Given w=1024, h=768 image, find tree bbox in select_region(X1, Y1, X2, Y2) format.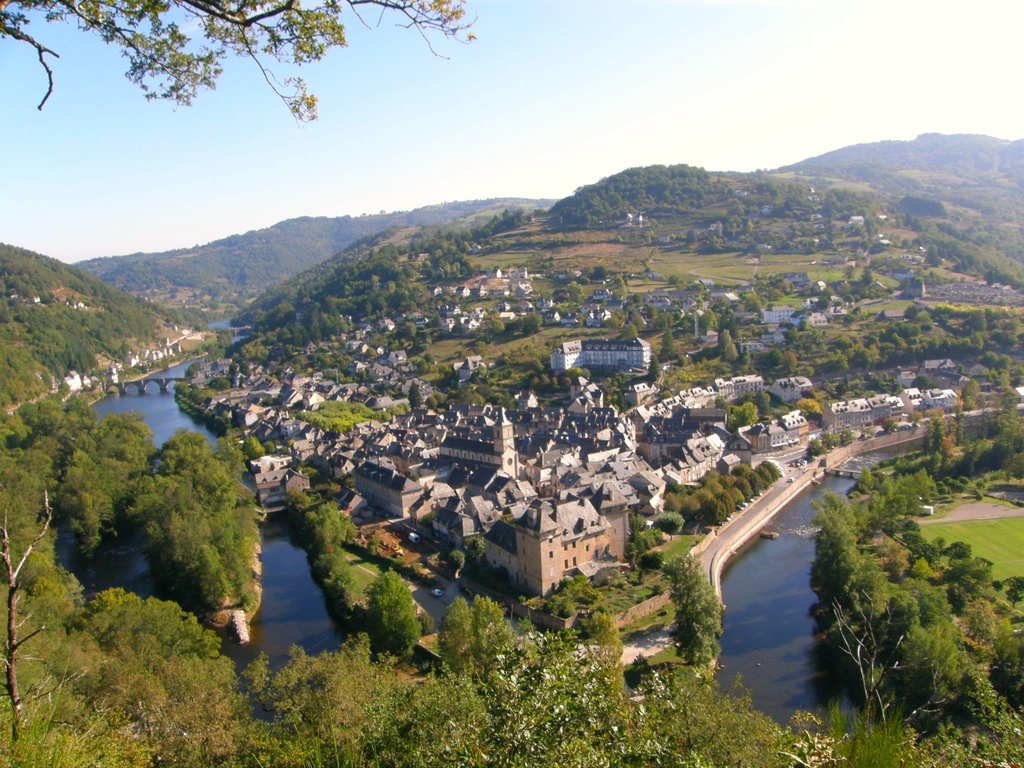
select_region(823, 490, 855, 538).
